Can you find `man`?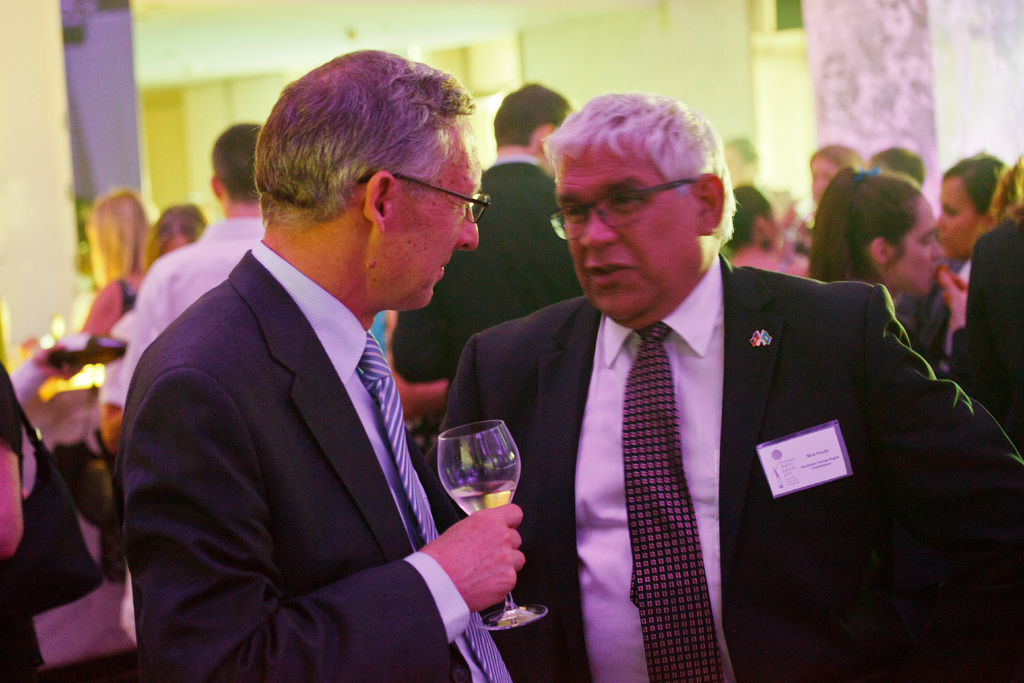
Yes, bounding box: [392,80,582,397].
